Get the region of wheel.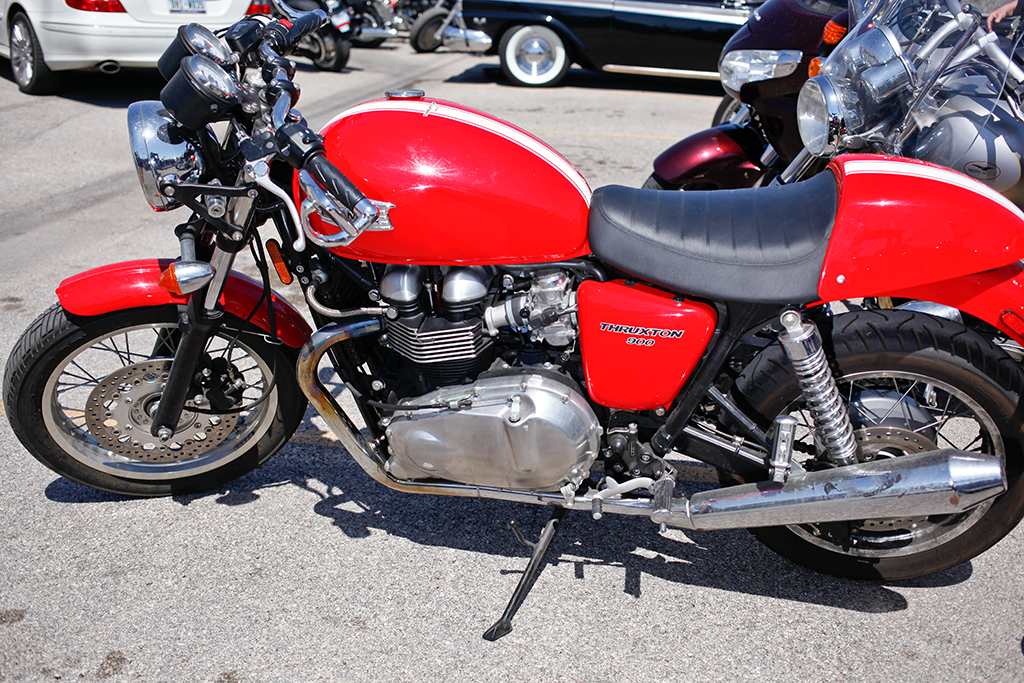
312:28:349:70.
